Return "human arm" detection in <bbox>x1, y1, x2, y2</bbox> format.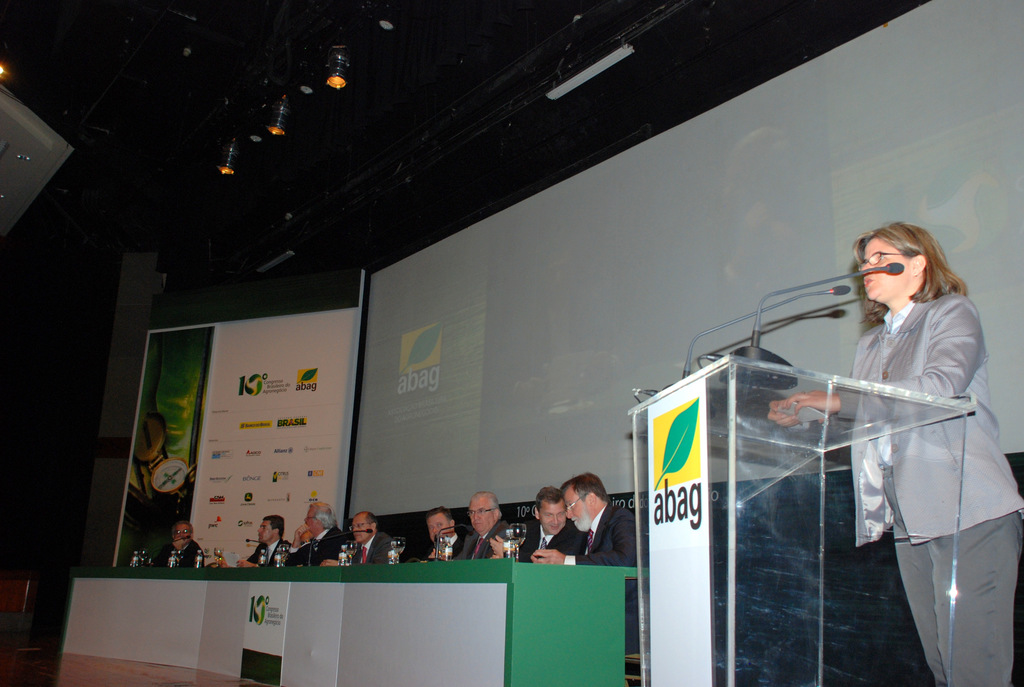
<bbox>372, 543, 404, 569</bbox>.
